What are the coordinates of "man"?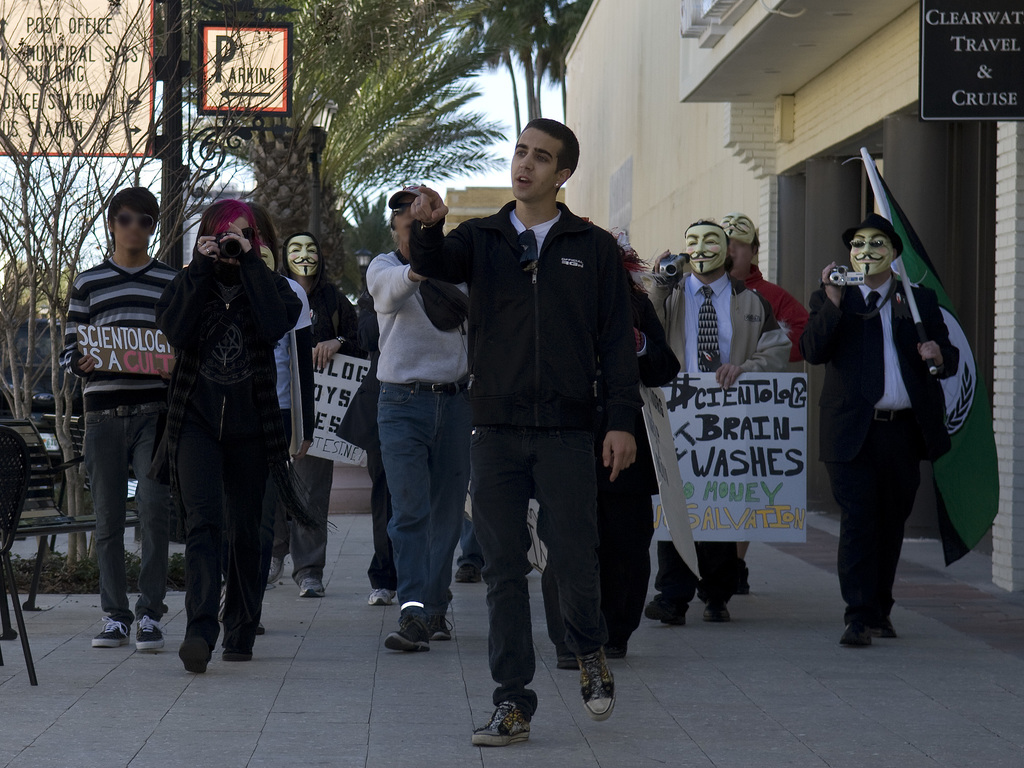
[438, 129, 661, 727].
